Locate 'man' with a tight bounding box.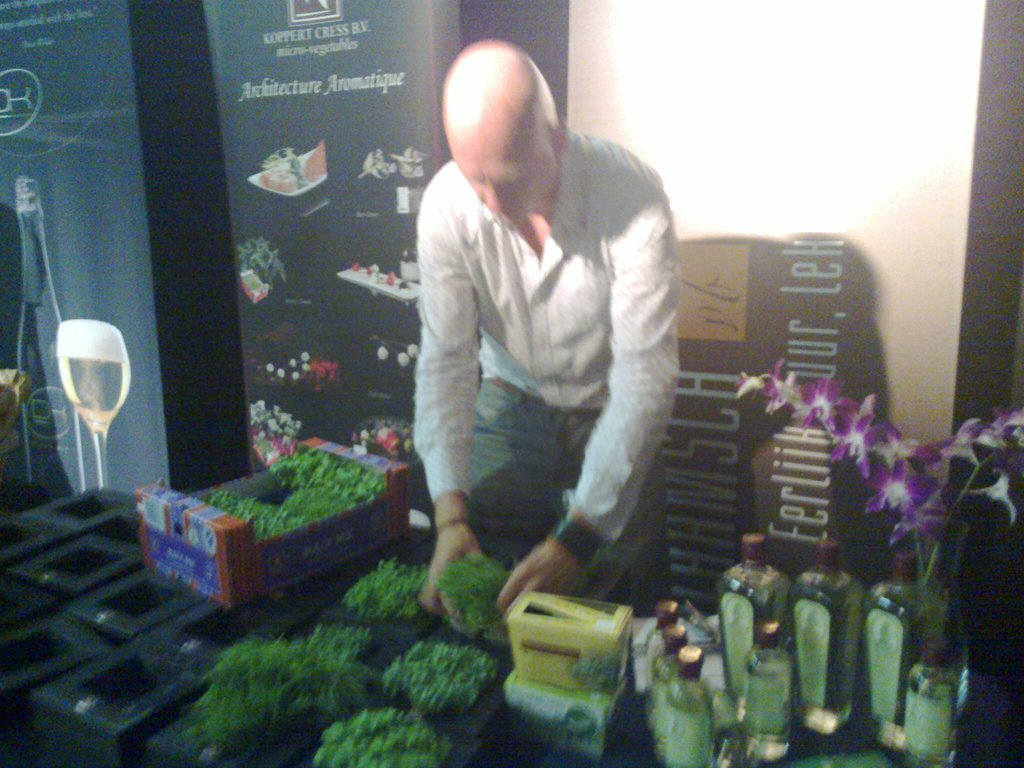
Rect(396, 35, 679, 650).
